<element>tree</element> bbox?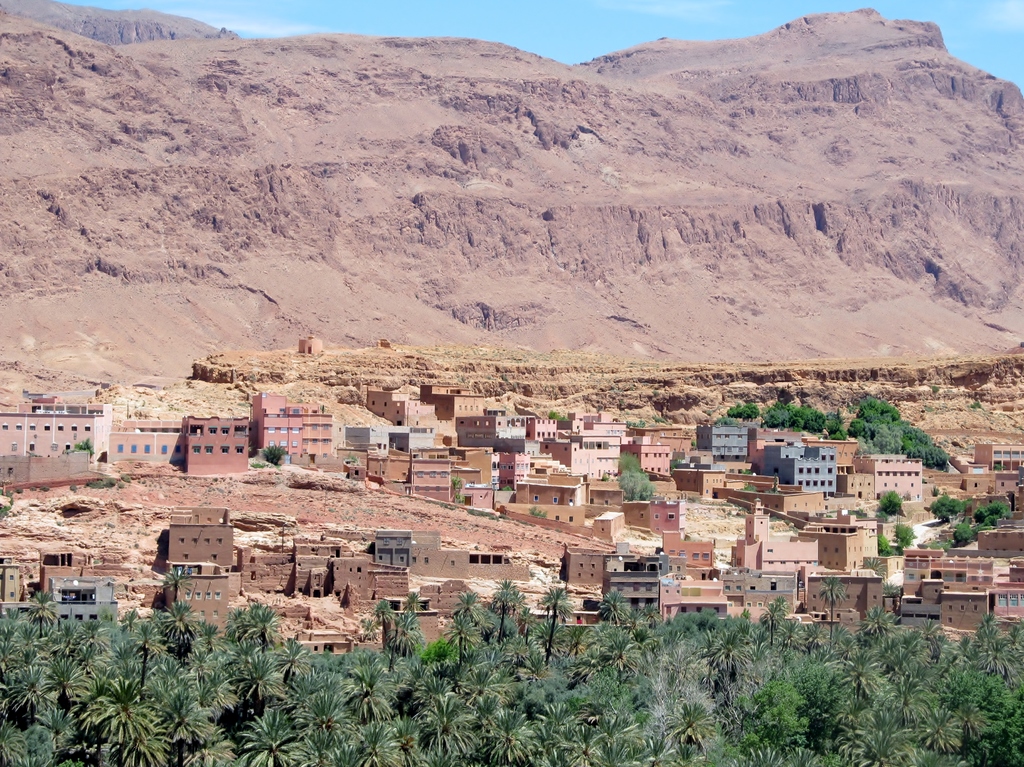
820/413/863/445
